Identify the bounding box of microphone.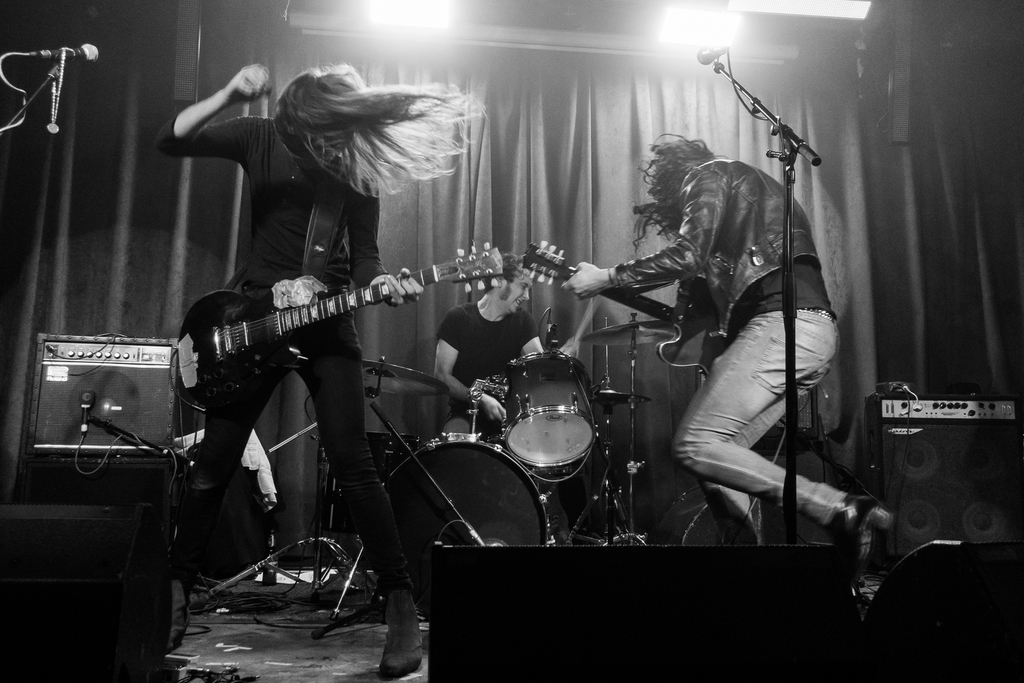
[x1=47, y1=41, x2=98, y2=61].
